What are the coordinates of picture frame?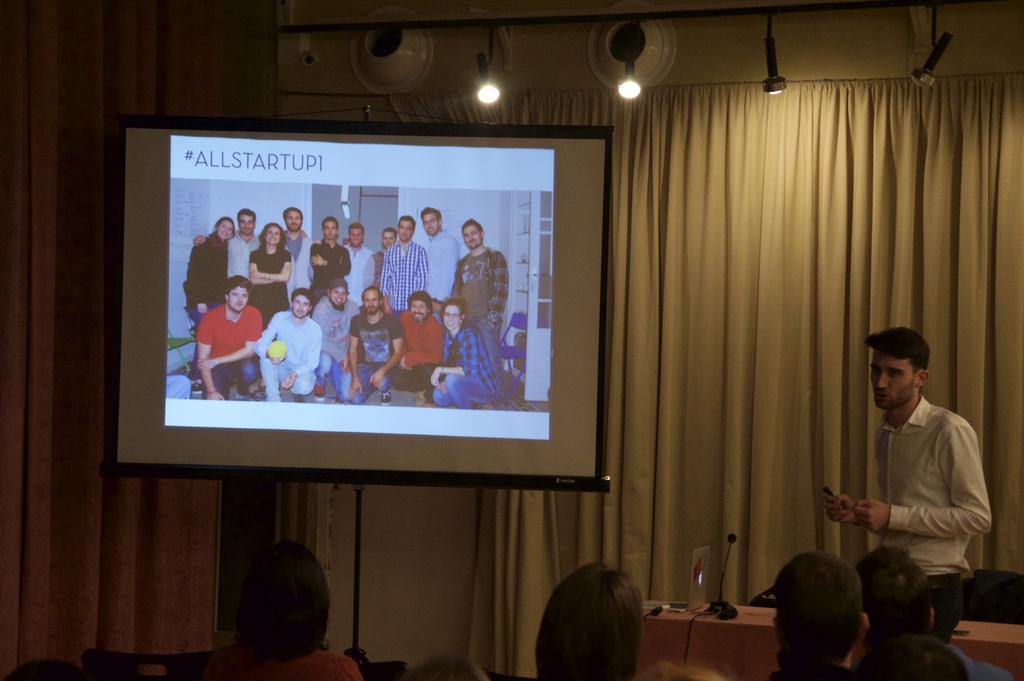
<bbox>102, 109, 621, 517</bbox>.
